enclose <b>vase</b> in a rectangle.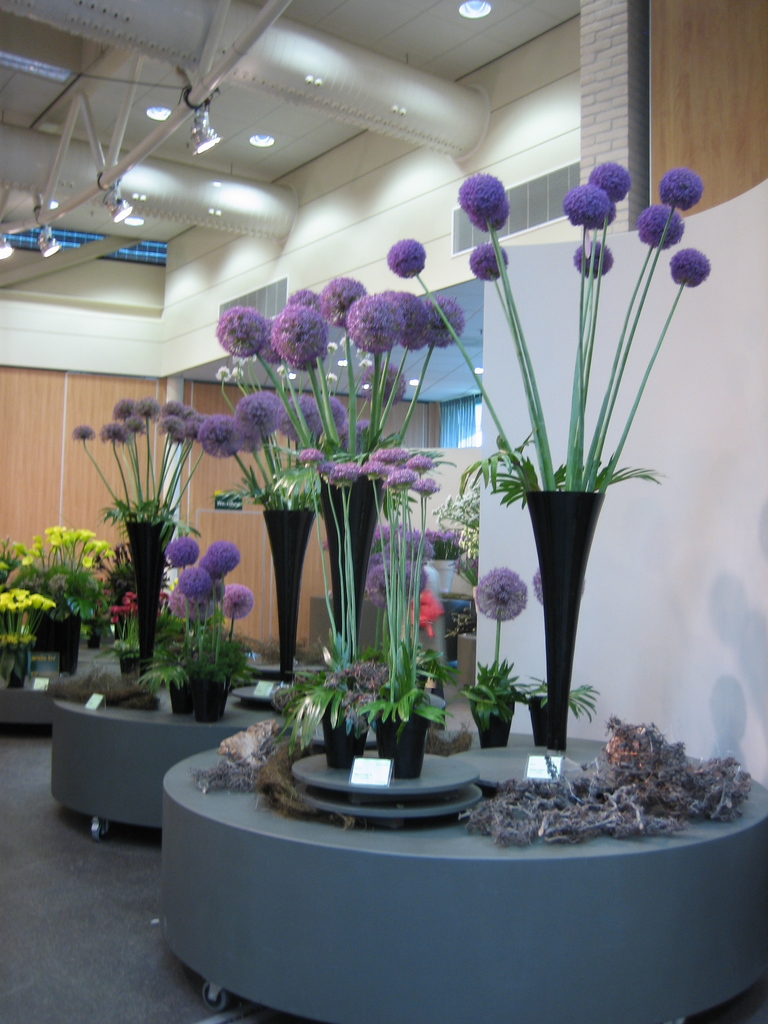
[x1=2, y1=637, x2=30, y2=691].
